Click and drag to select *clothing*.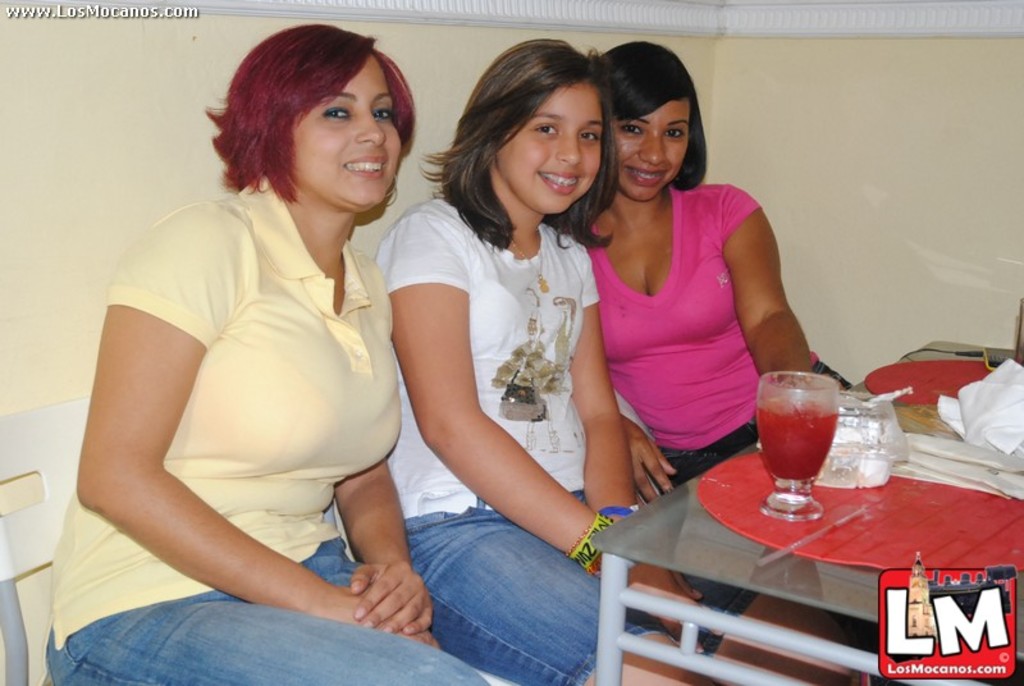
Selection: (374, 187, 758, 685).
